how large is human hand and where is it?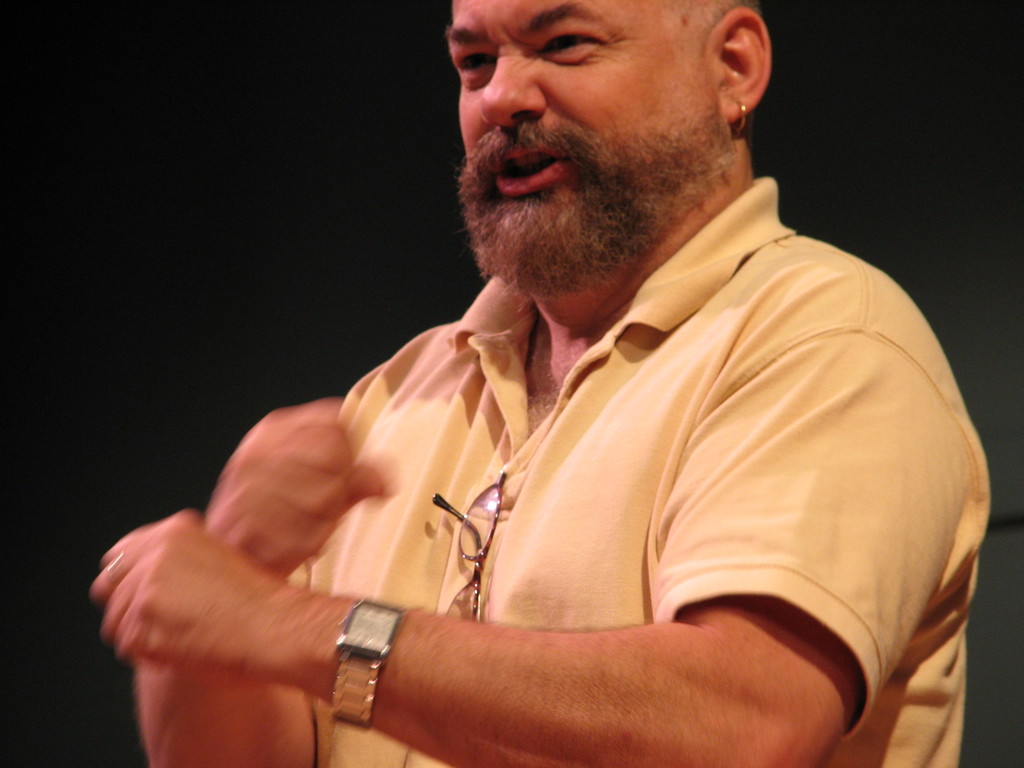
Bounding box: [202,390,394,577].
